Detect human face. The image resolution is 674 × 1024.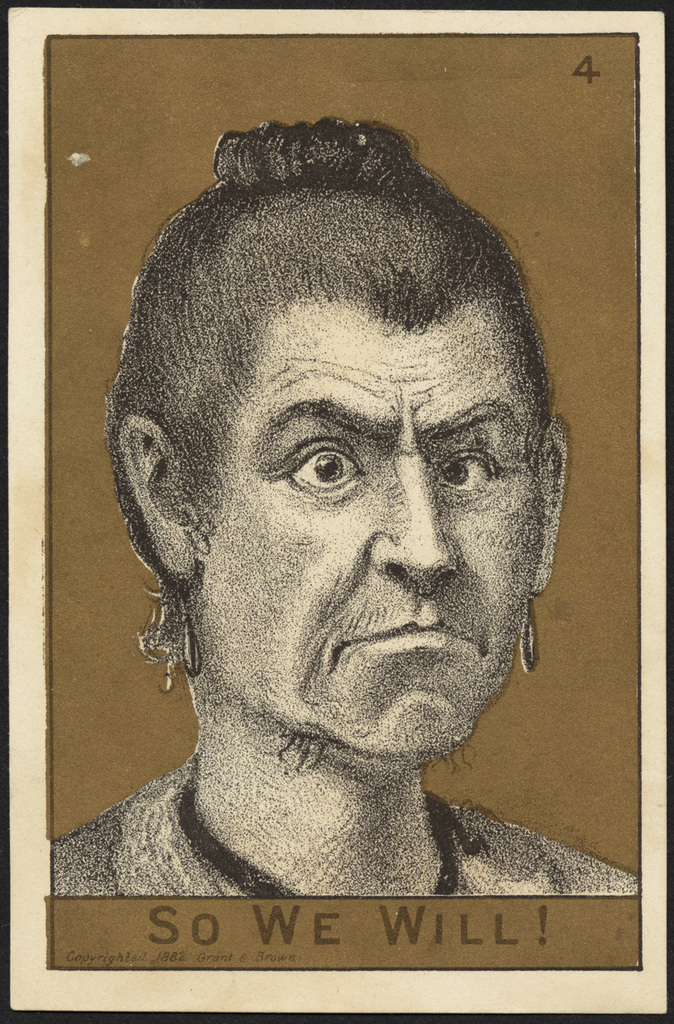
(207, 301, 543, 756).
